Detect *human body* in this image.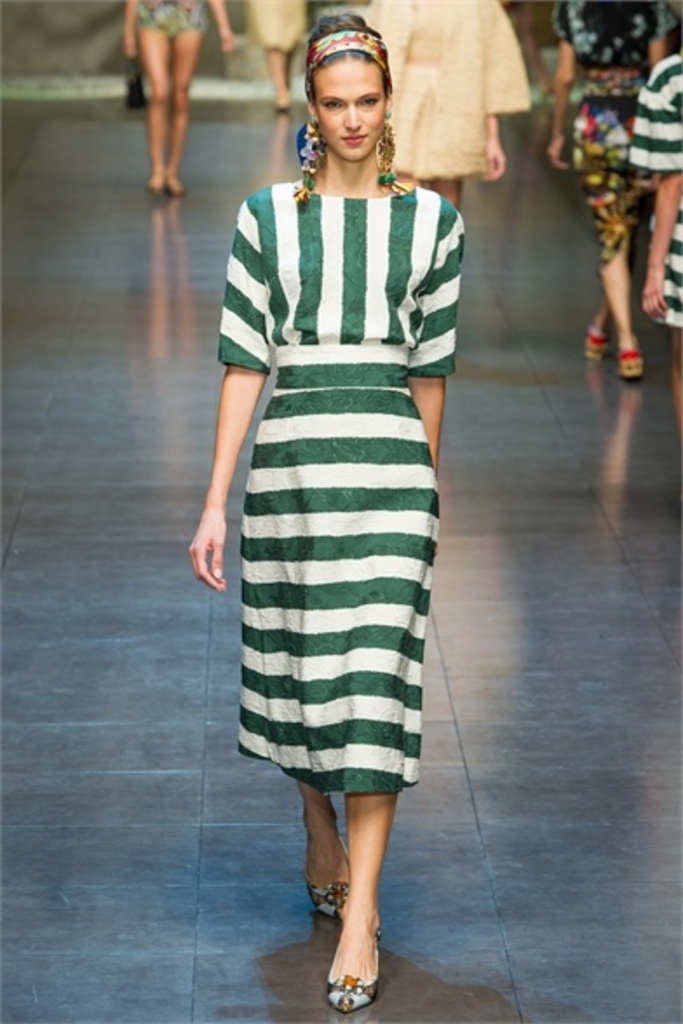
Detection: left=240, top=0, right=319, bottom=113.
